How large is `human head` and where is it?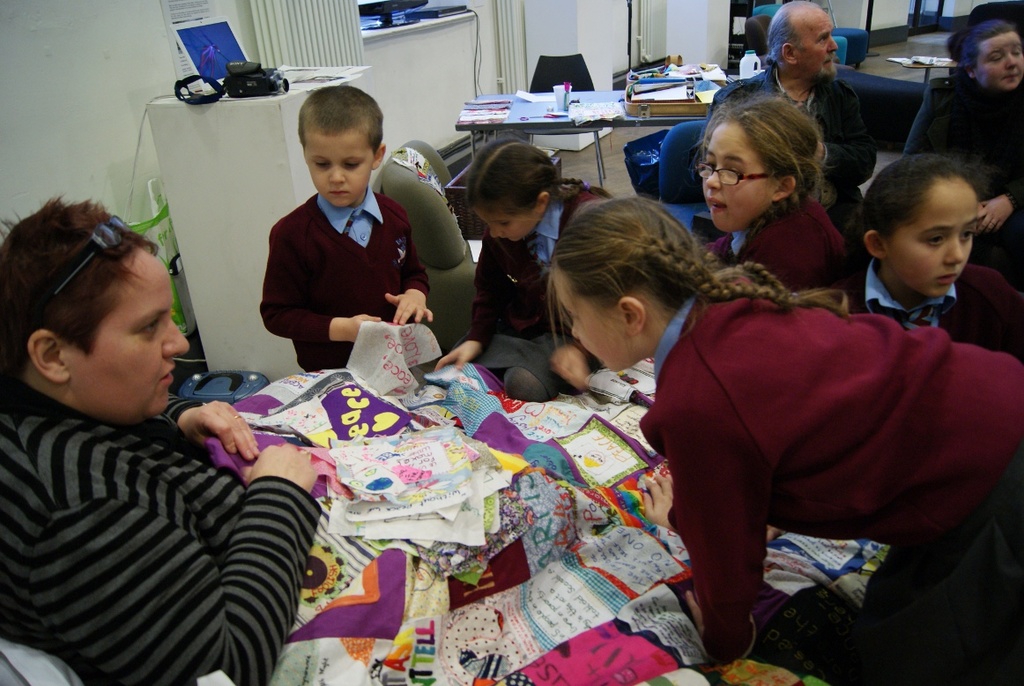
Bounding box: bbox(770, 0, 834, 83).
